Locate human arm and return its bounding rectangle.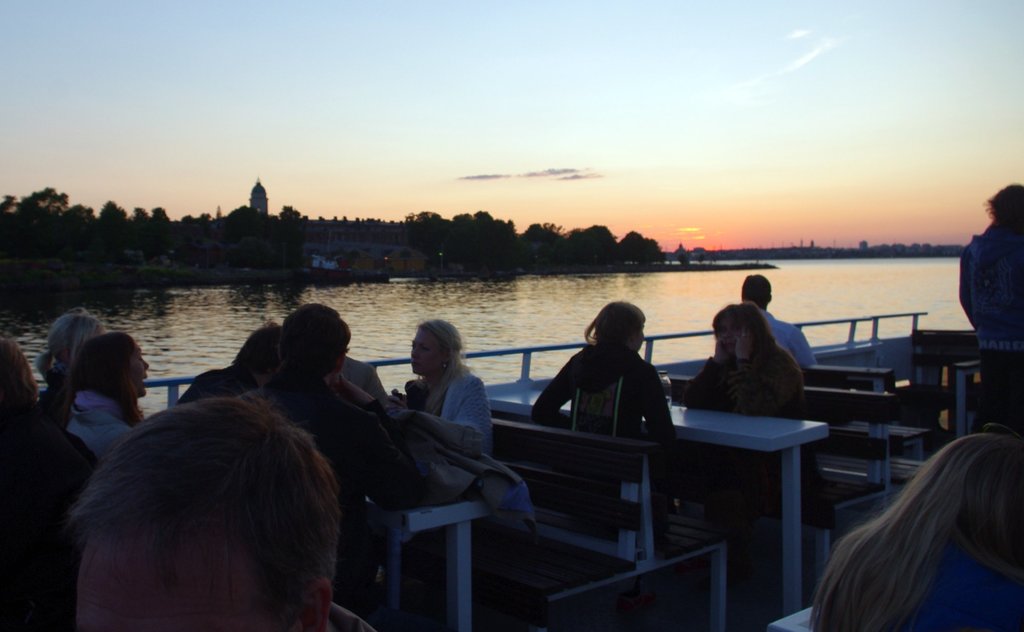
rect(525, 343, 578, 433).
